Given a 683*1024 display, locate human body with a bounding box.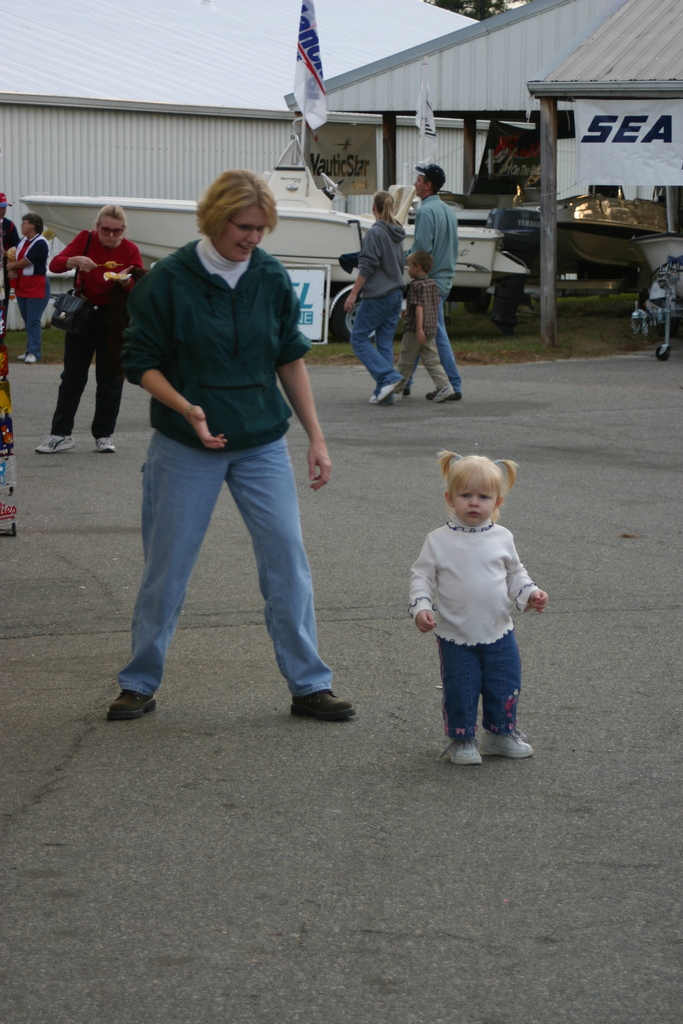
Located: (left=407, top=161, right=463, bottom=398).
